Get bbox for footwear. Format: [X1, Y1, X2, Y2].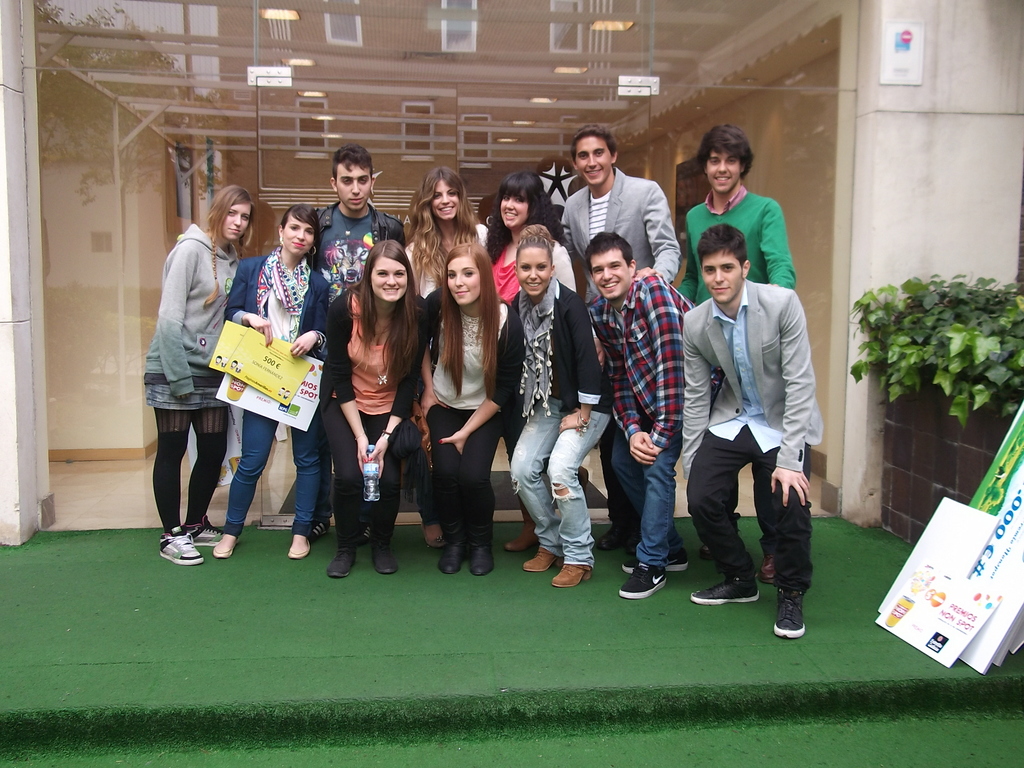
[357, 507, 397, 575].
